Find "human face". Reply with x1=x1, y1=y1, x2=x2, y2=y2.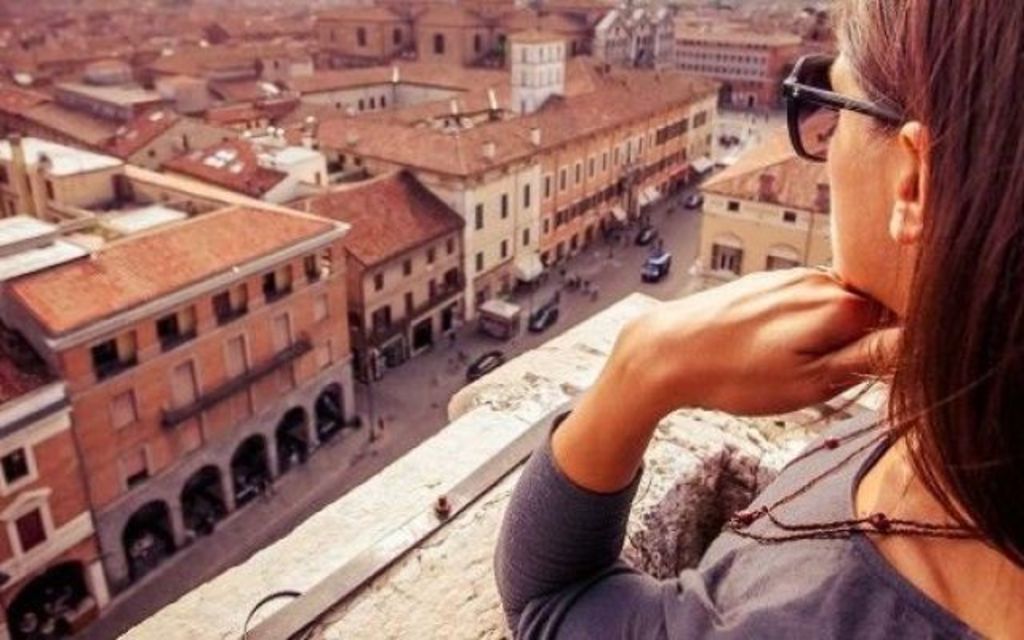
x1=822, y1=43, x2=894, y2=282.
